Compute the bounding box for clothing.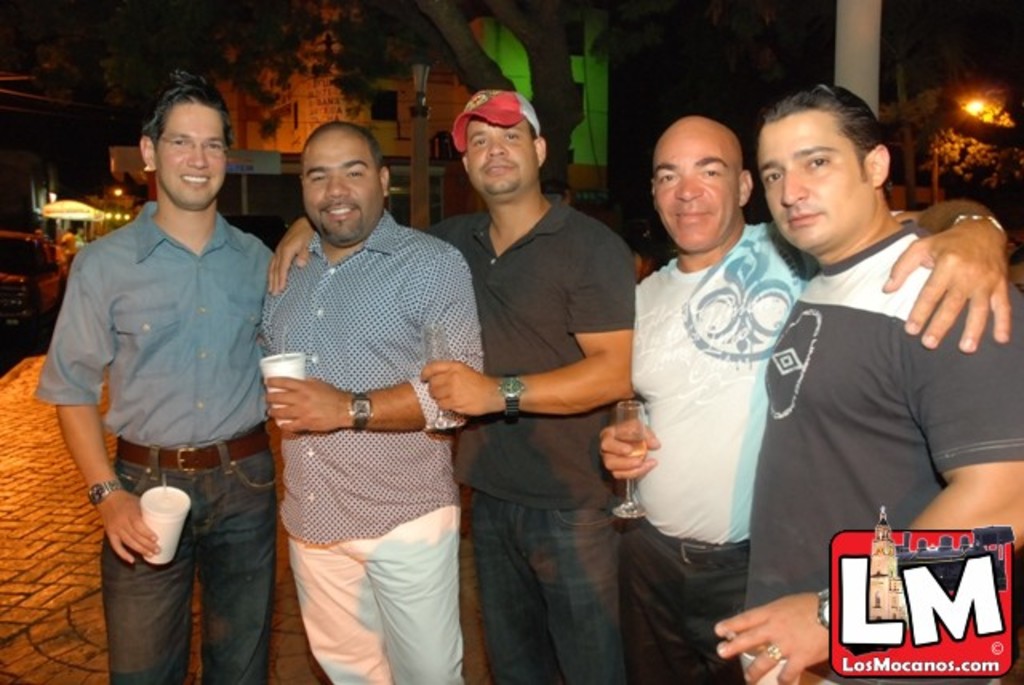
locate(37, 195, 282, 682).
